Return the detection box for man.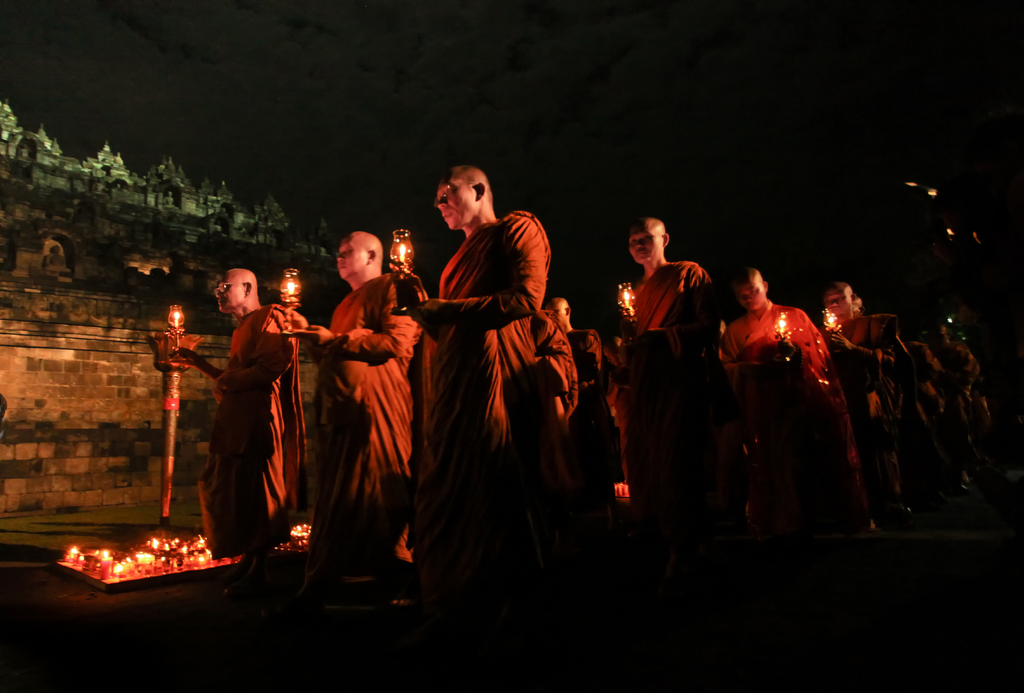
pyautogui.locateOnScreen(275, 229, 418, 598).
